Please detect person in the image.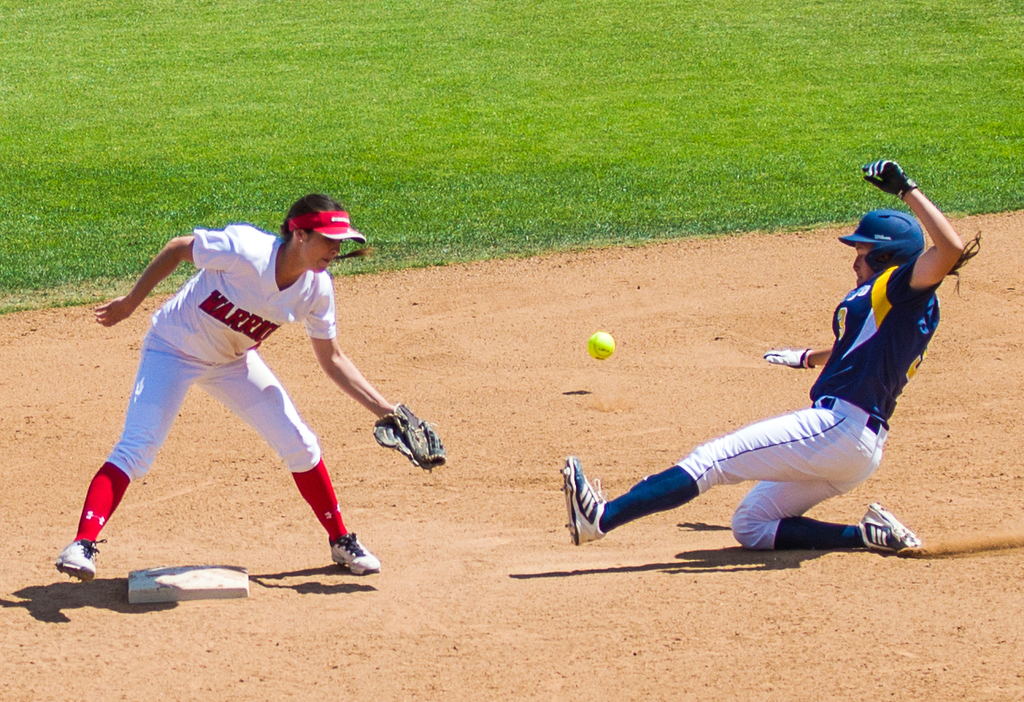
detection(559, 160, 984, 564).
